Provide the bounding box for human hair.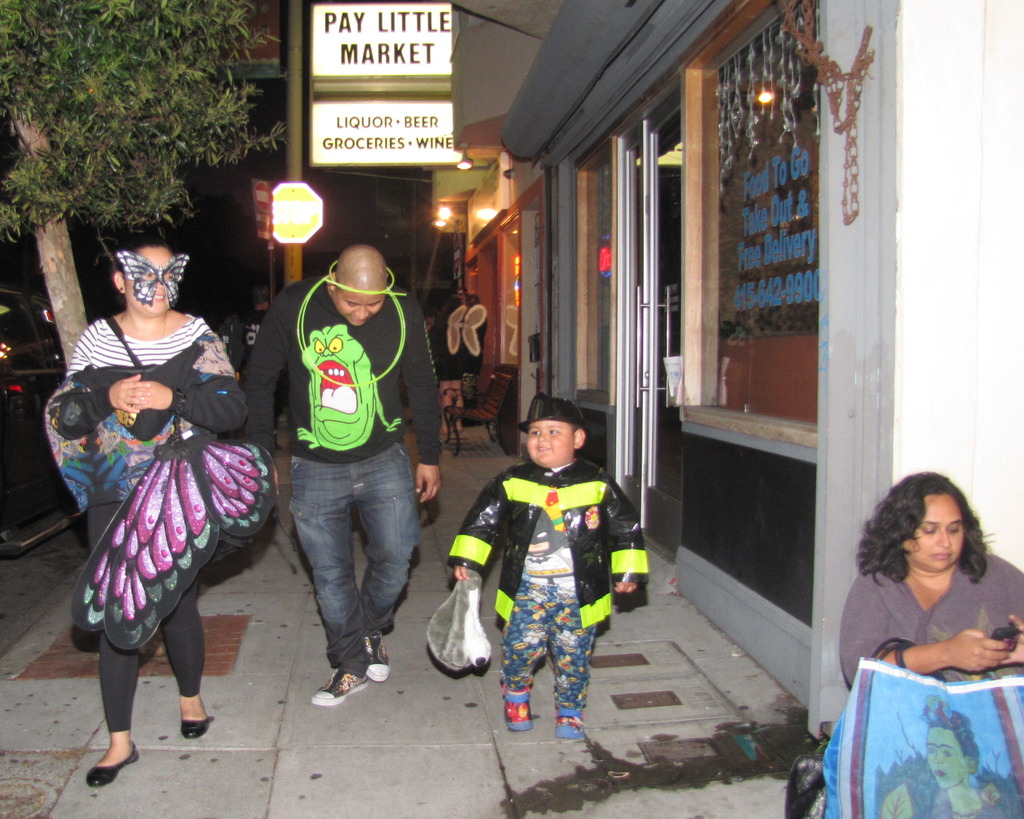
129:239:172:254.
